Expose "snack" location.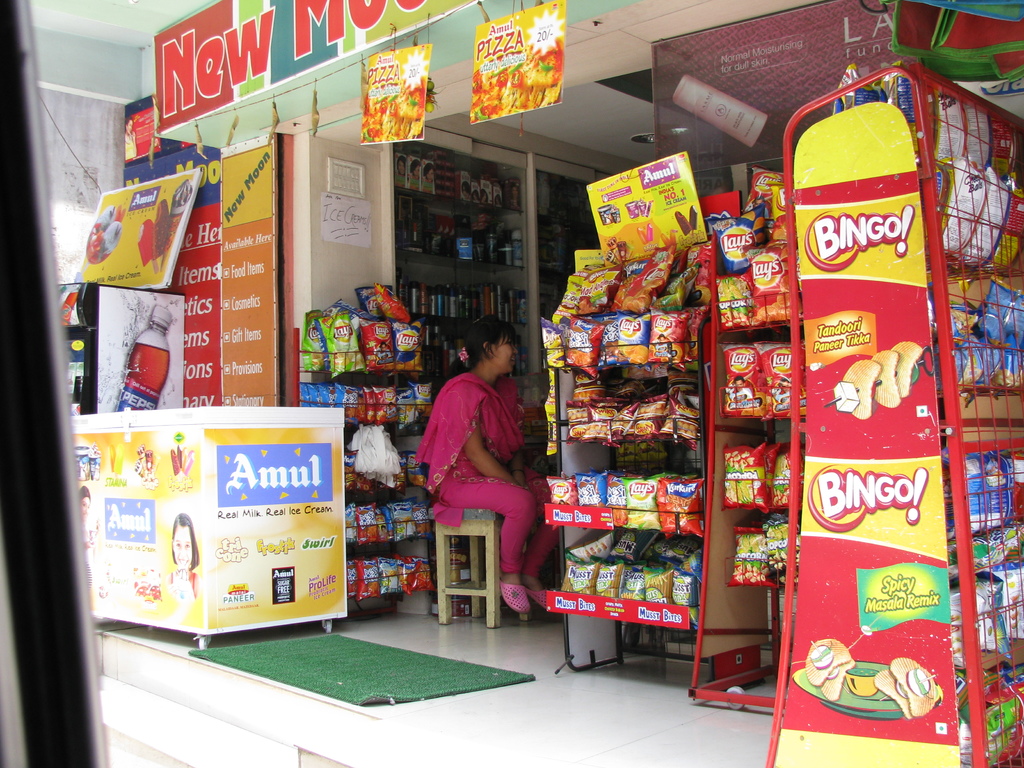
Exposed at [x1=799, y1=635, x2=856, y2=685].
